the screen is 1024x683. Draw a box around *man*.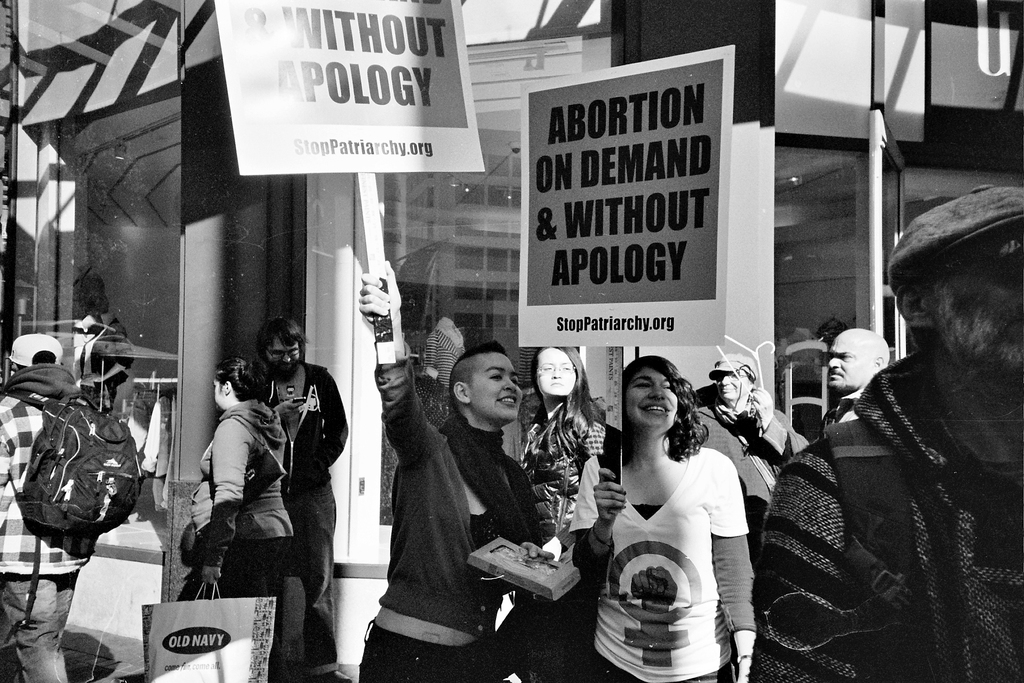
left=767, top=211, right=1014, bottom=682.
